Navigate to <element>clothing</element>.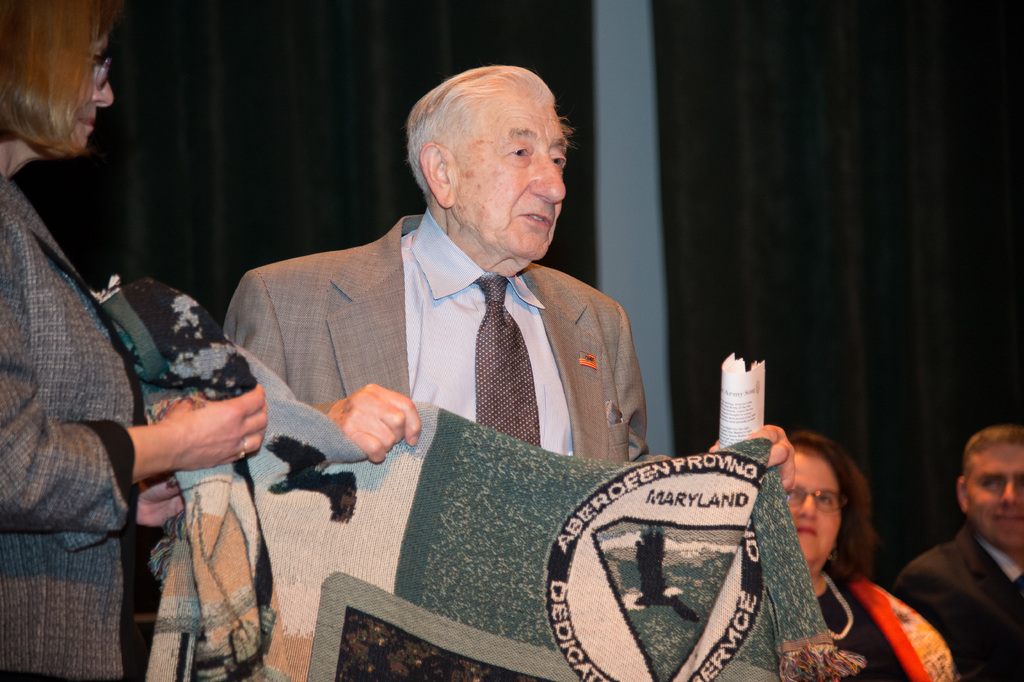
Navigation target: x1=223 y1=211 x2=723 y2=681.
